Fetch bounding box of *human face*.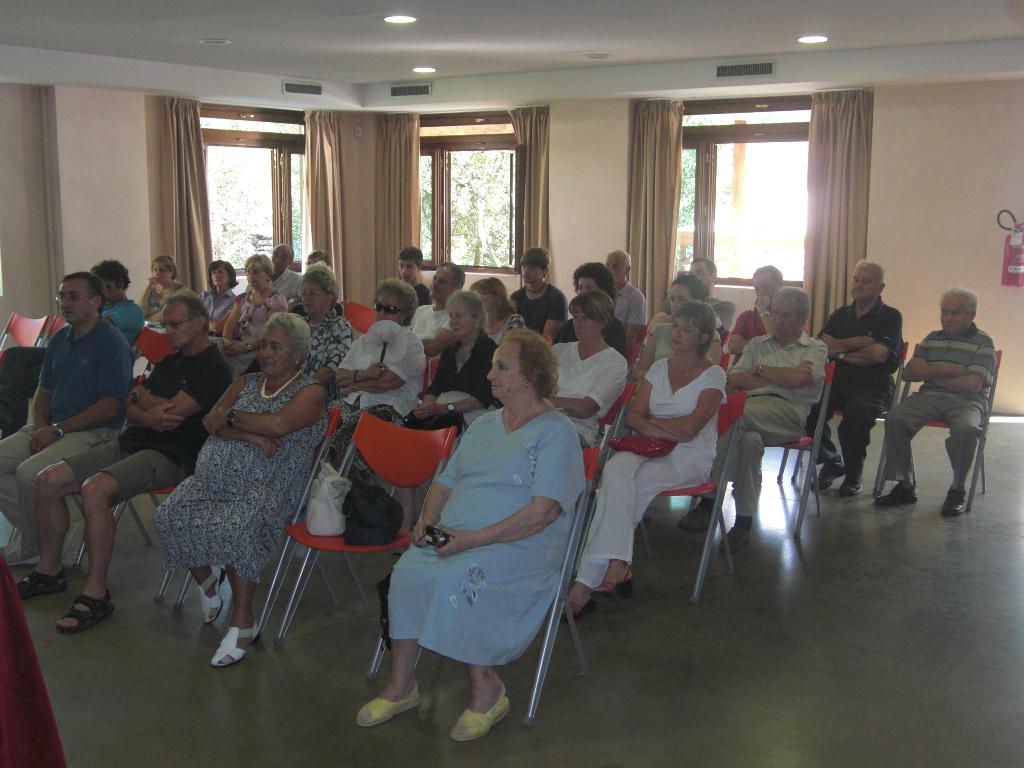
Bbox: [left=755, top=276, right=775, bottom=301].
